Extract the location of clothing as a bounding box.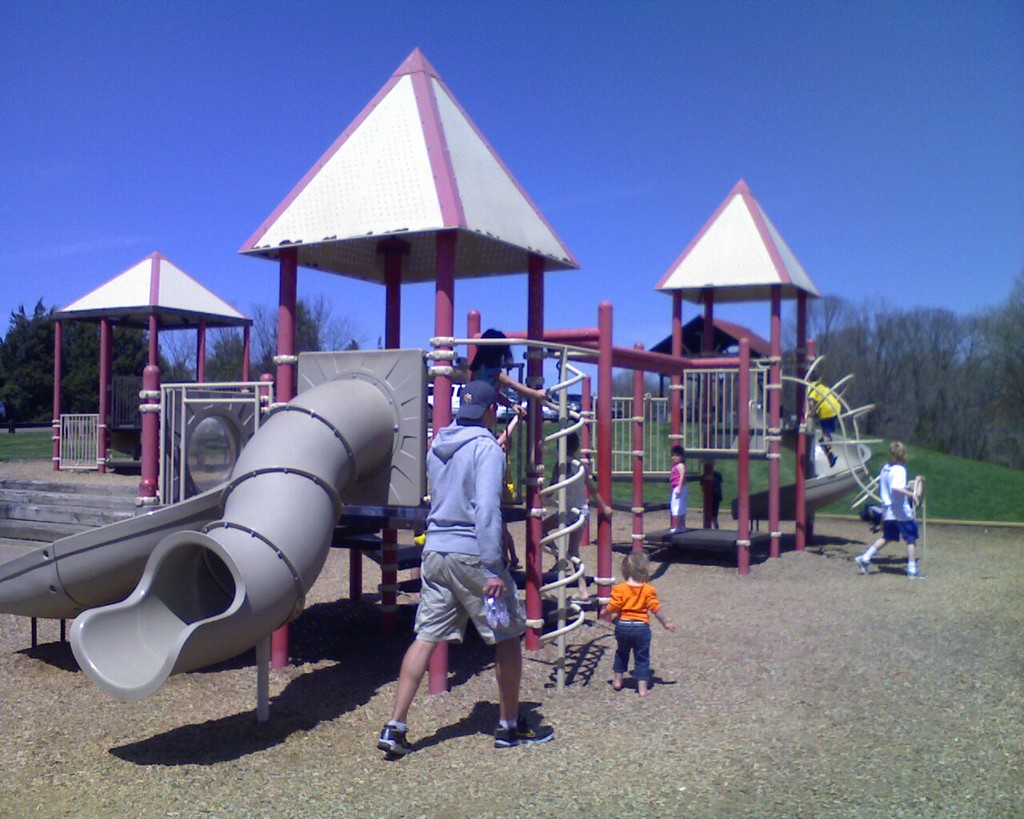
[670,460,686,517].
